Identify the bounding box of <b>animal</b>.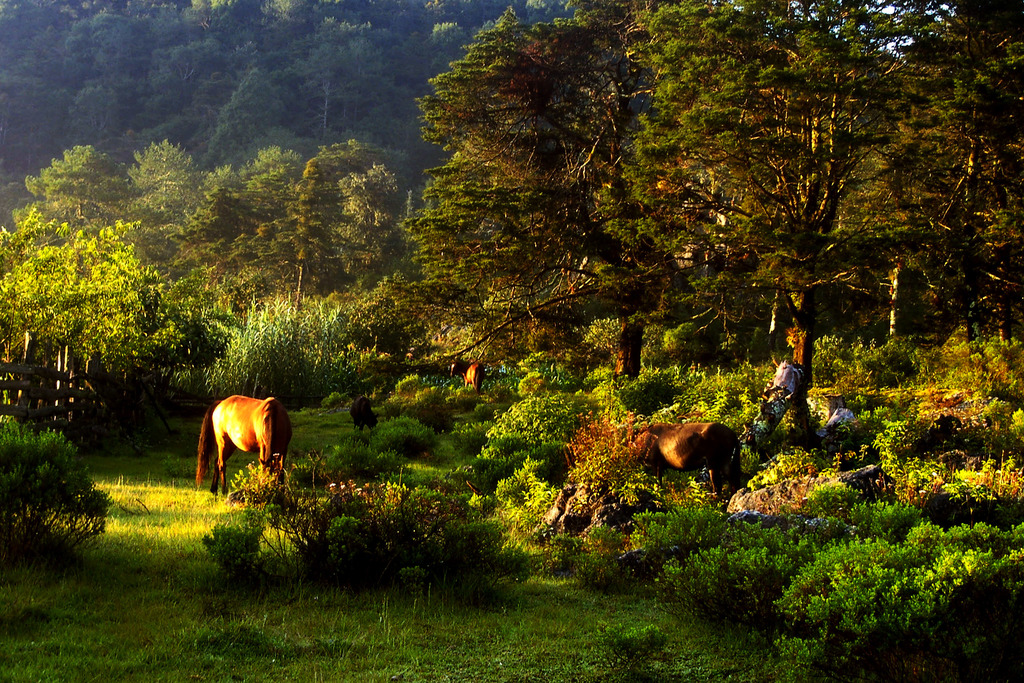
(left=348, top=393, right=376, bottom=431).
